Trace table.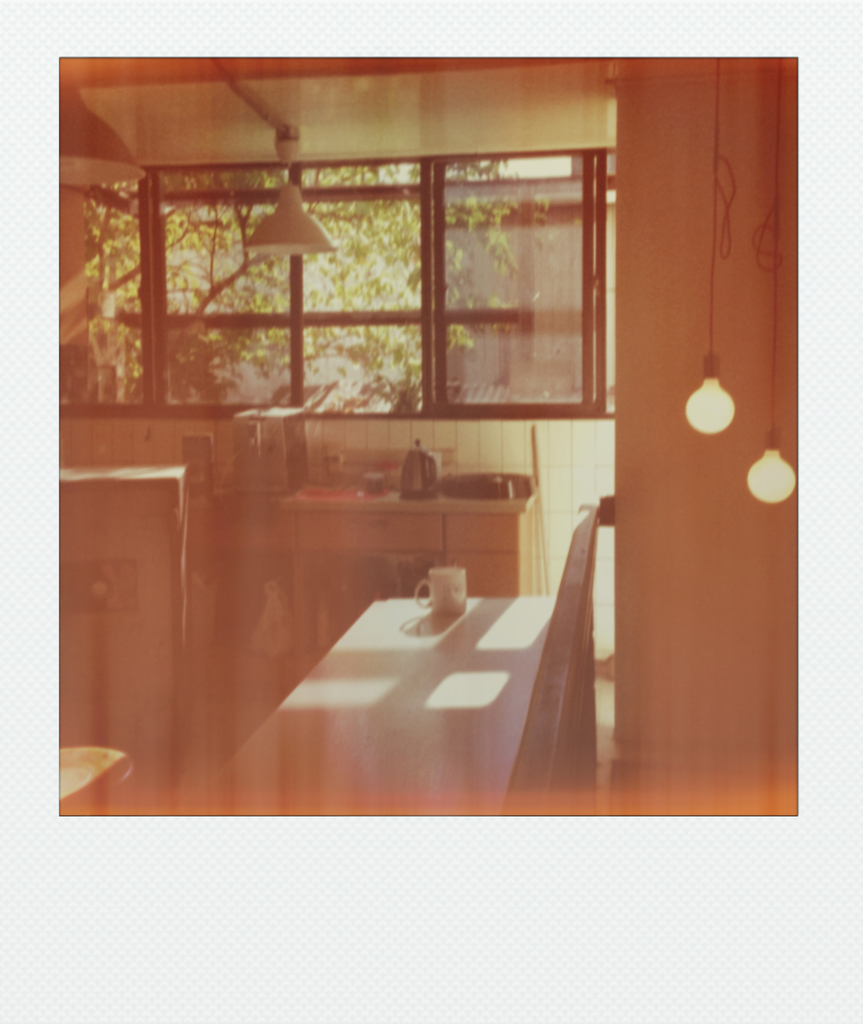
Traced to crop(202, 483, 538, 714).
